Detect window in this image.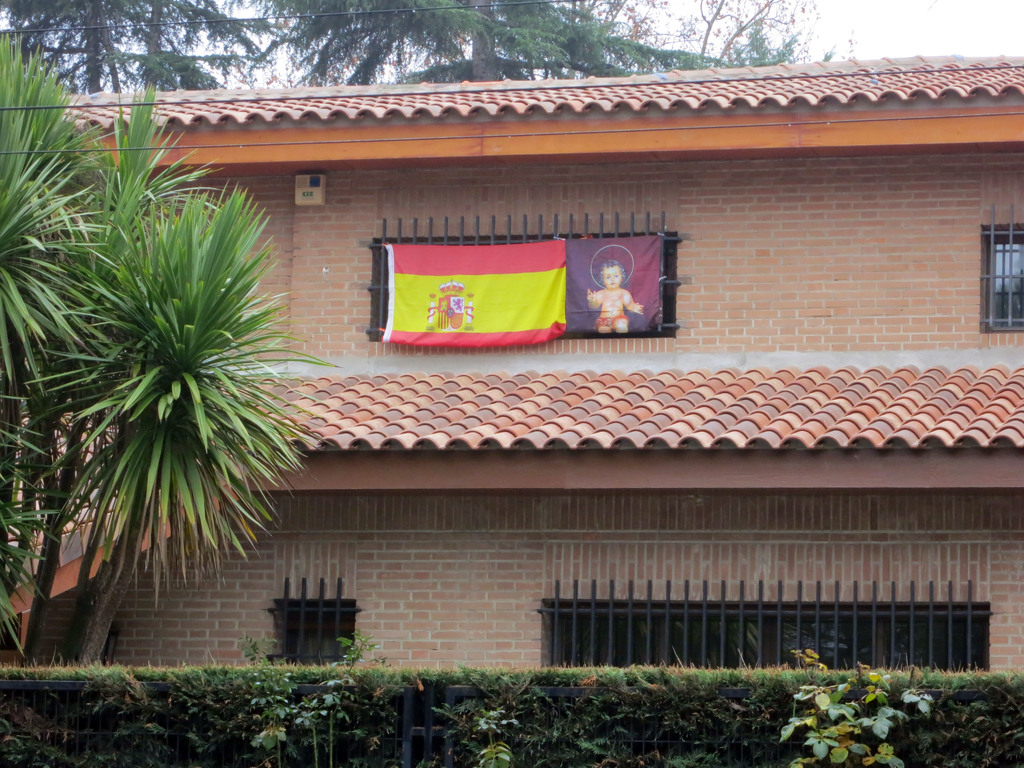
Detection: detection(257, 580, 351, 659).
